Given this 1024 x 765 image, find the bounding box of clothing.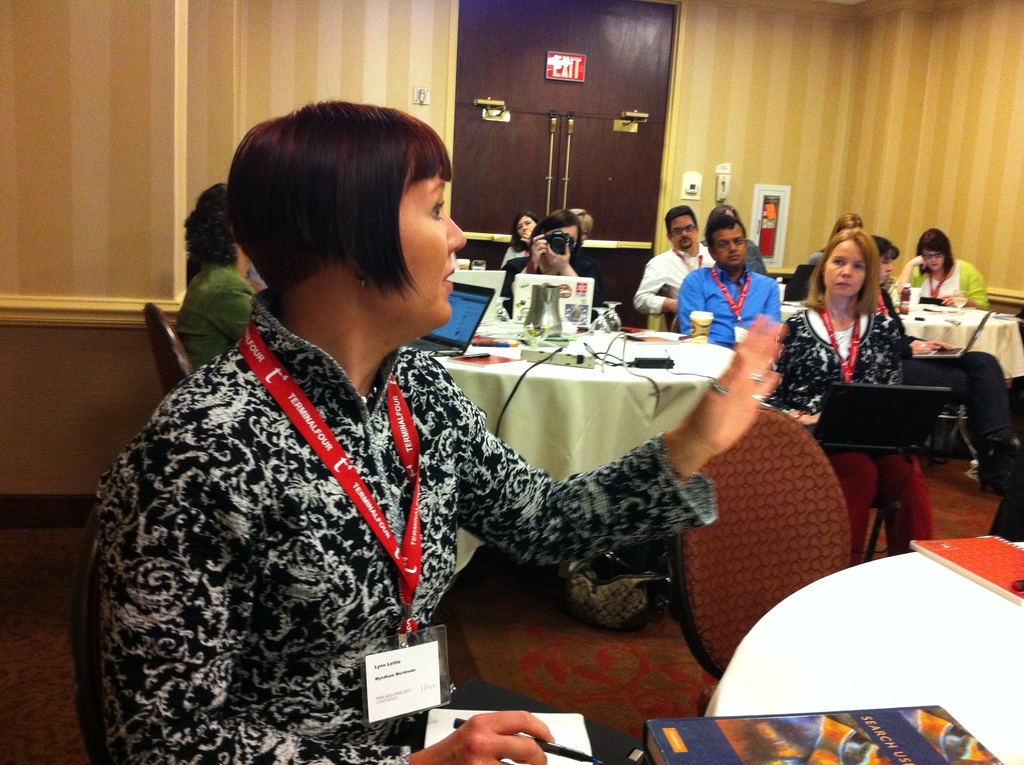
<bbox>632, 248, 716, 329</bbox>.
